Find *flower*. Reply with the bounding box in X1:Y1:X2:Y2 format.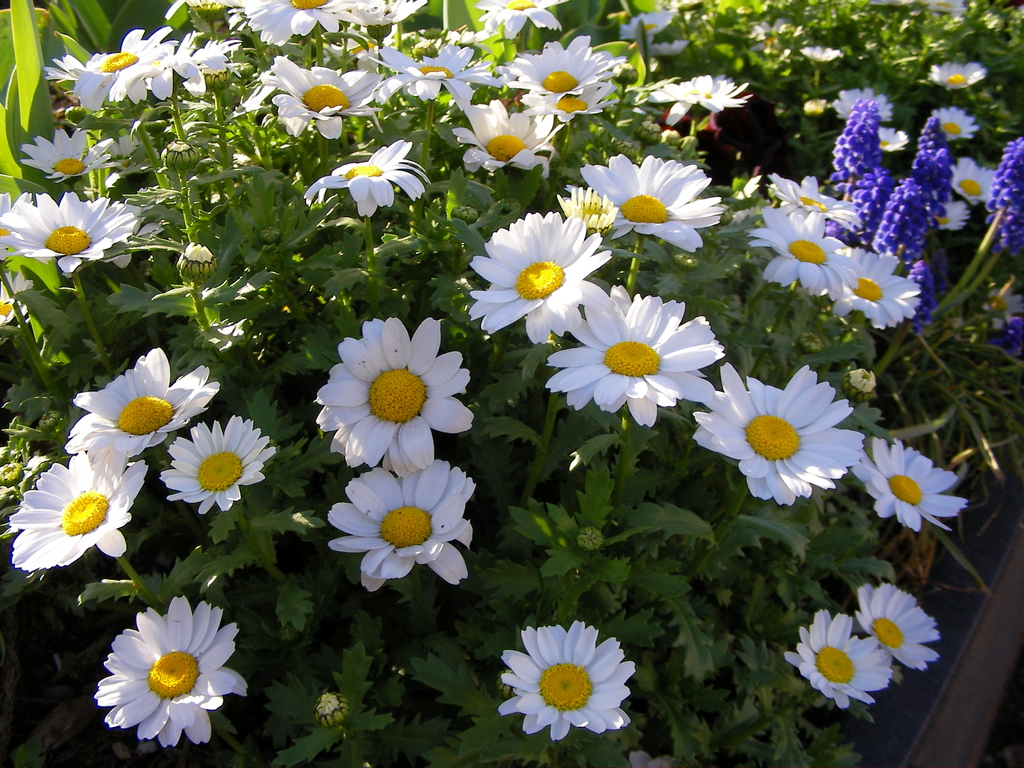
159:414:273:518.
